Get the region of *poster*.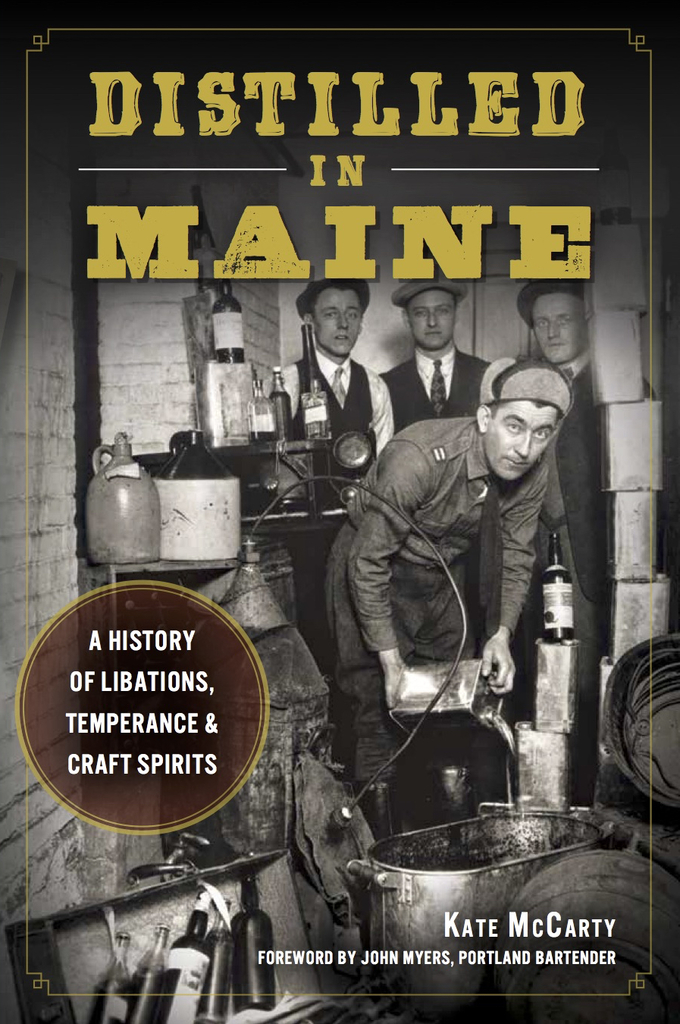
(0,0,679,1023).
